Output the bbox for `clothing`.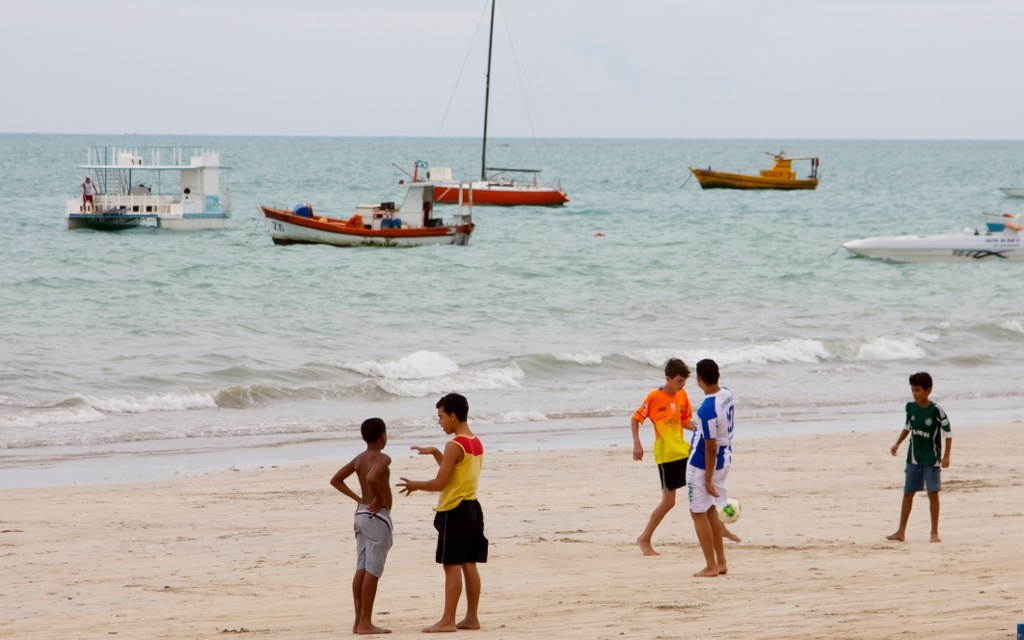
bbox=[420, 426, 487, 589].
